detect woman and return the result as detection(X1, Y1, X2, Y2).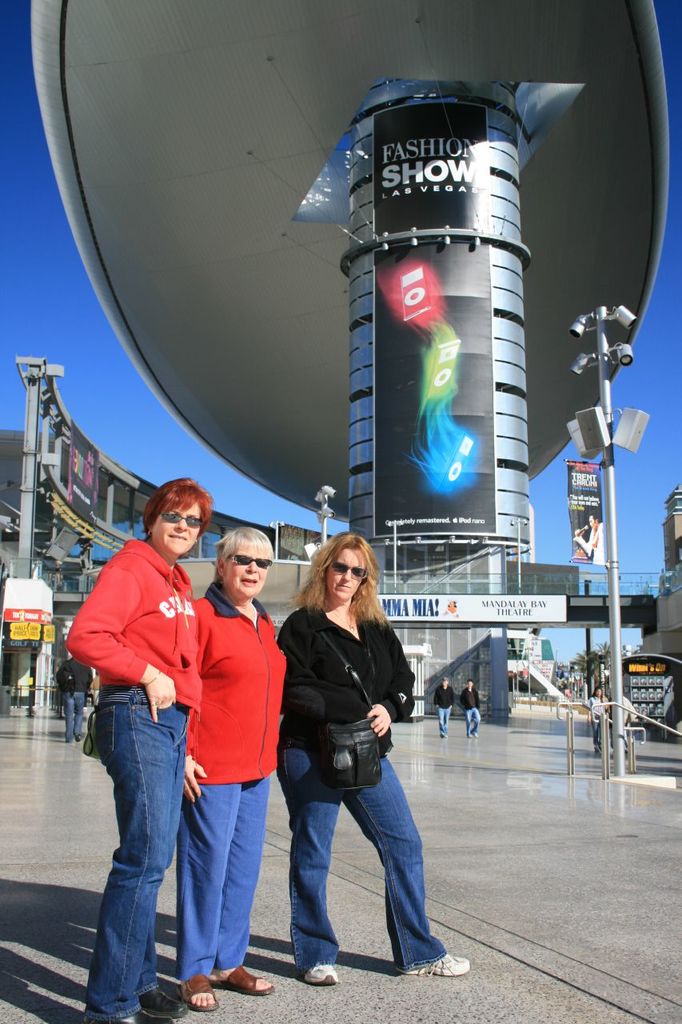
detection(264, 531, 427, 971).
